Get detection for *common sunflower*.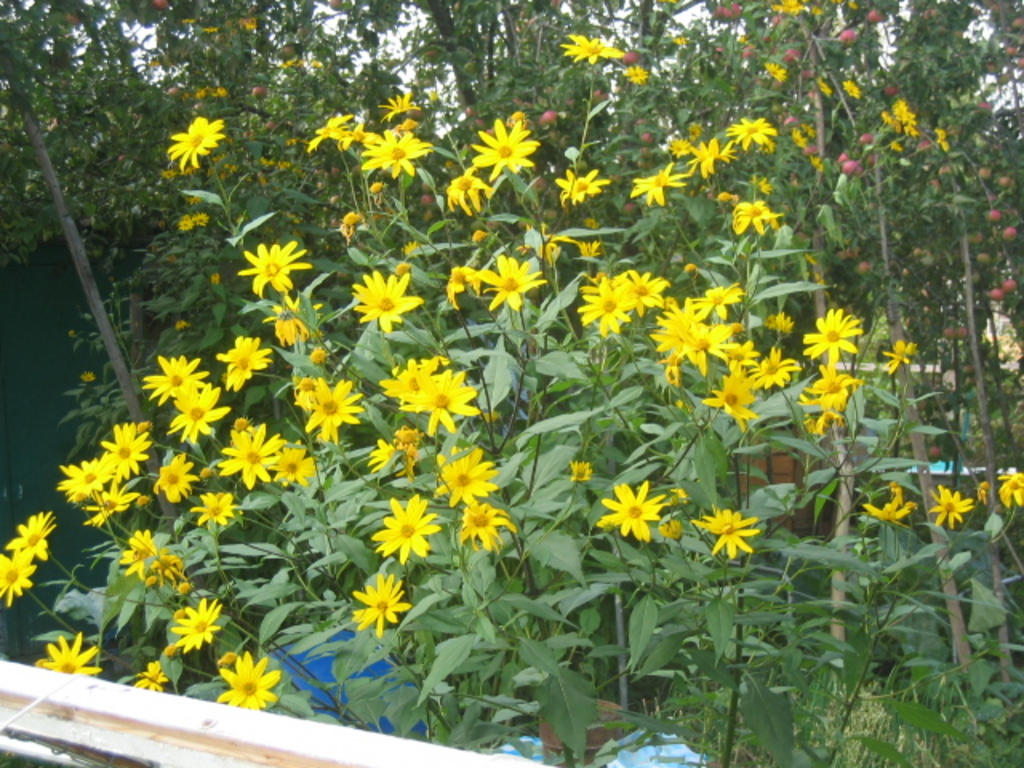
Detection: BBox(637, 162, 688, 205).
